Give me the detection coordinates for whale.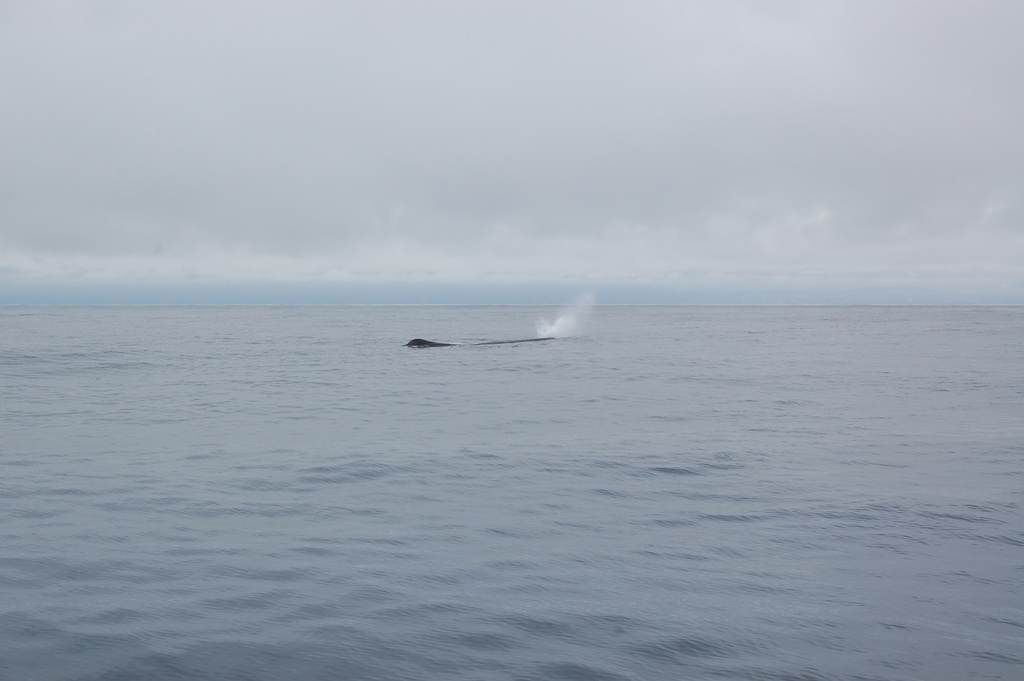
<region>401, 339, 451, 349</region>.
